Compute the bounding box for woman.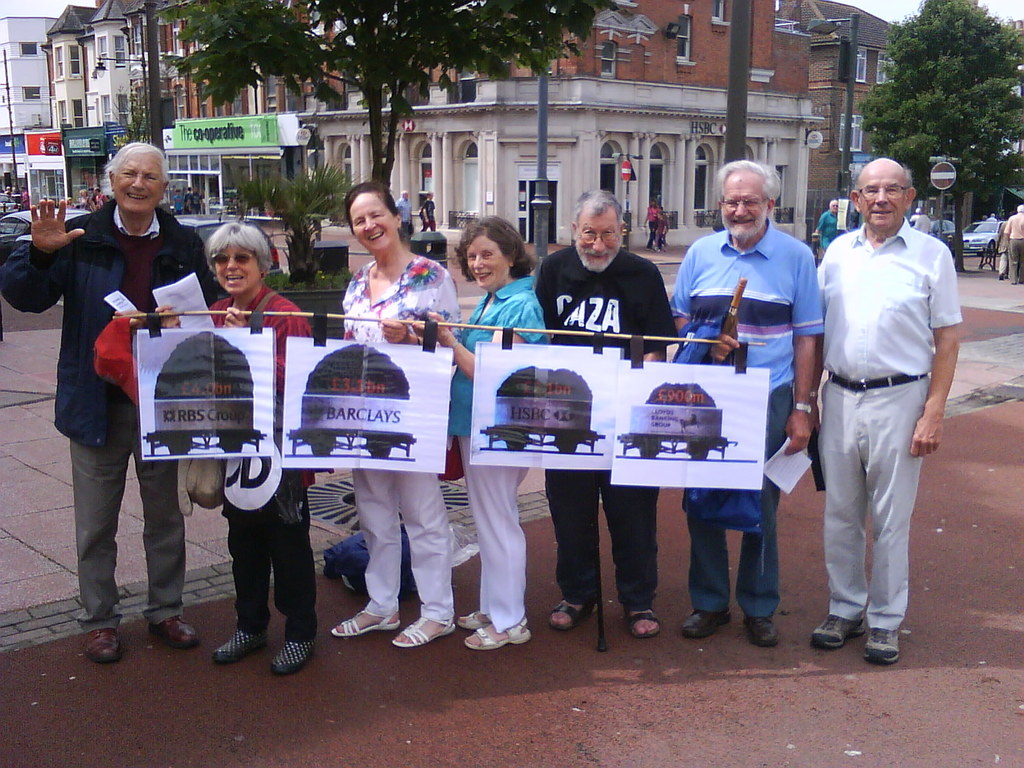
detection(408, 212, 554, 656).
